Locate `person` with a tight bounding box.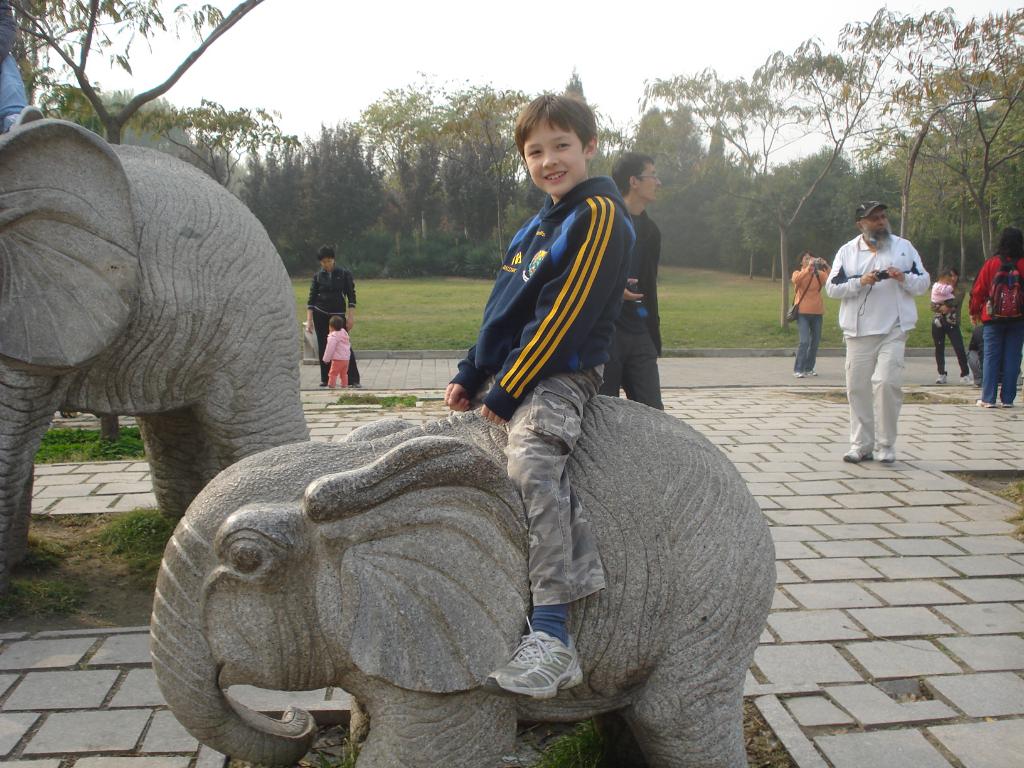
locate(825, 200, 936, 462).
